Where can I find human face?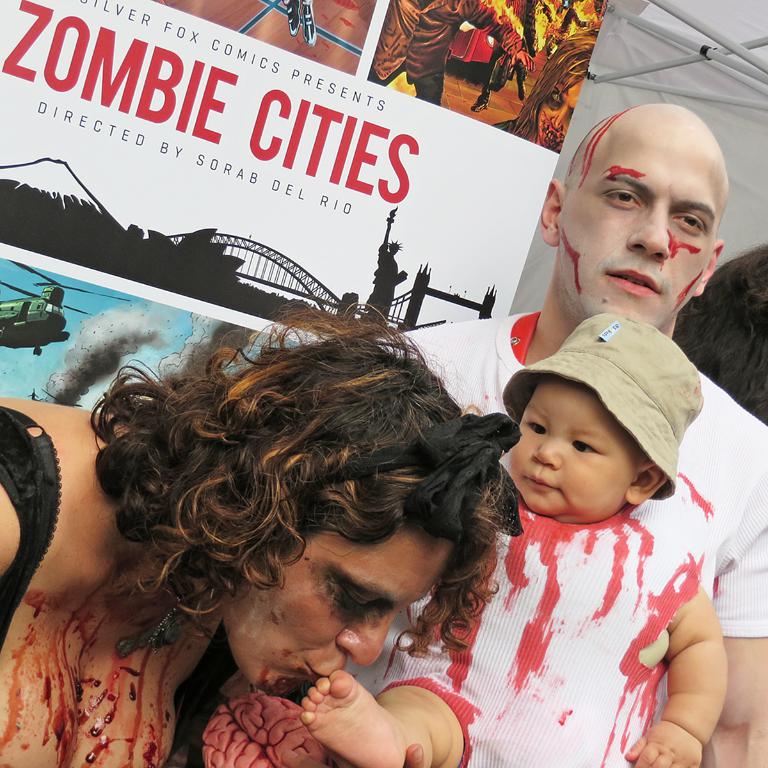
You can find it at 216 518 449 685.
